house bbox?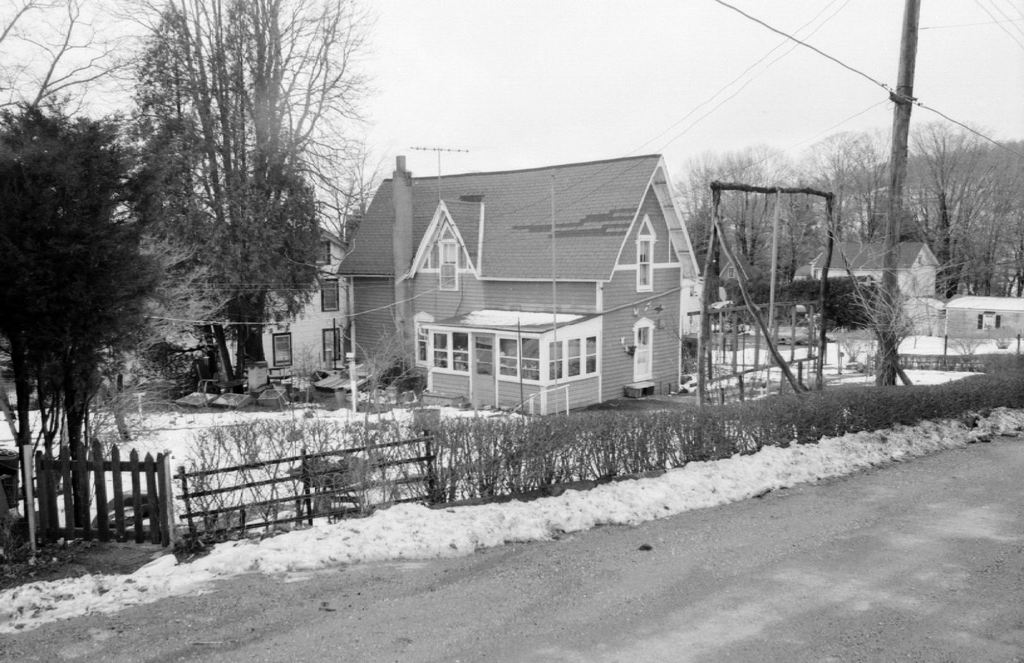
x1=824 y1=240 x2=934 y2=319
